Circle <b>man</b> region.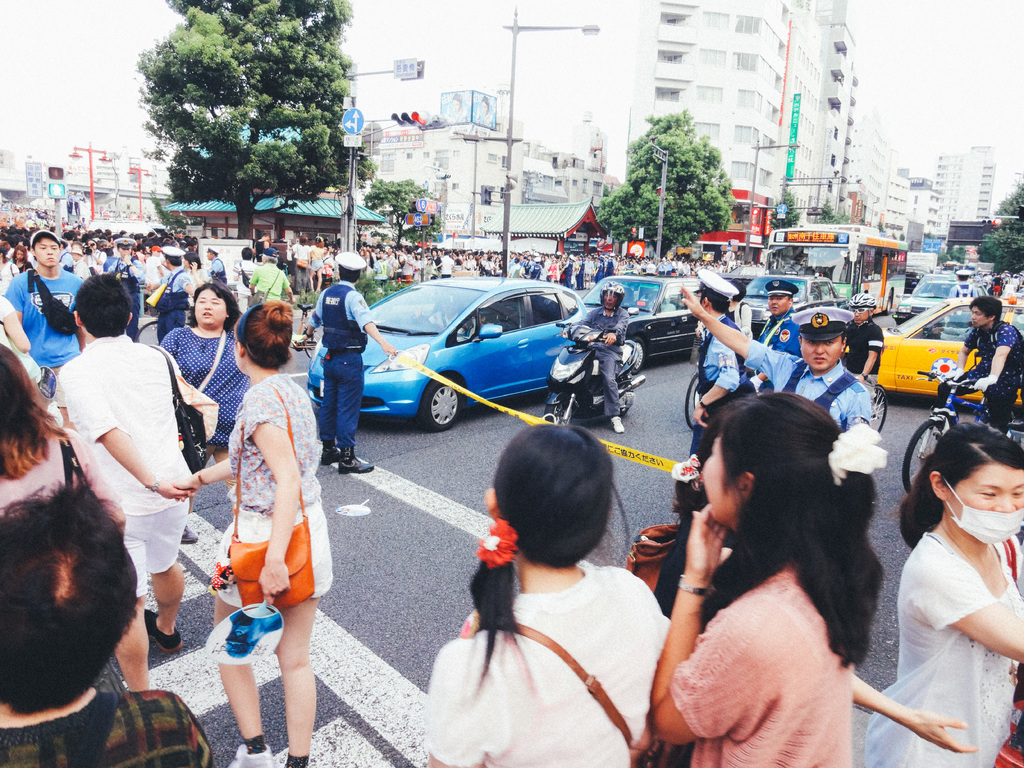
Region: (x1=680, y1=285, x2=876, y2=441).
